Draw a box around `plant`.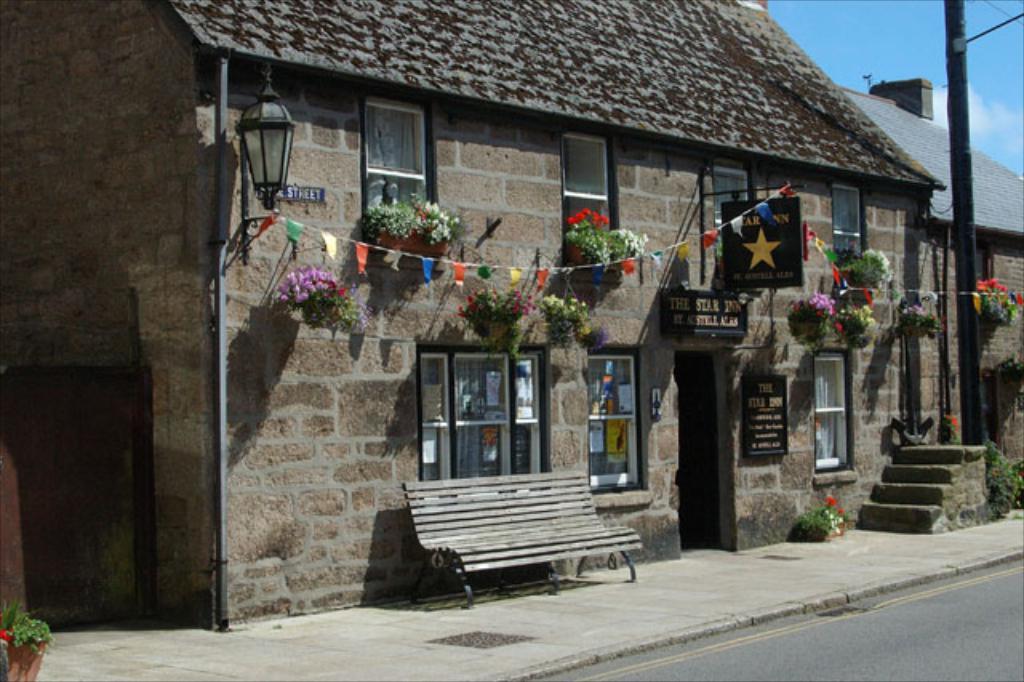
(269, 261, 365, 338).
